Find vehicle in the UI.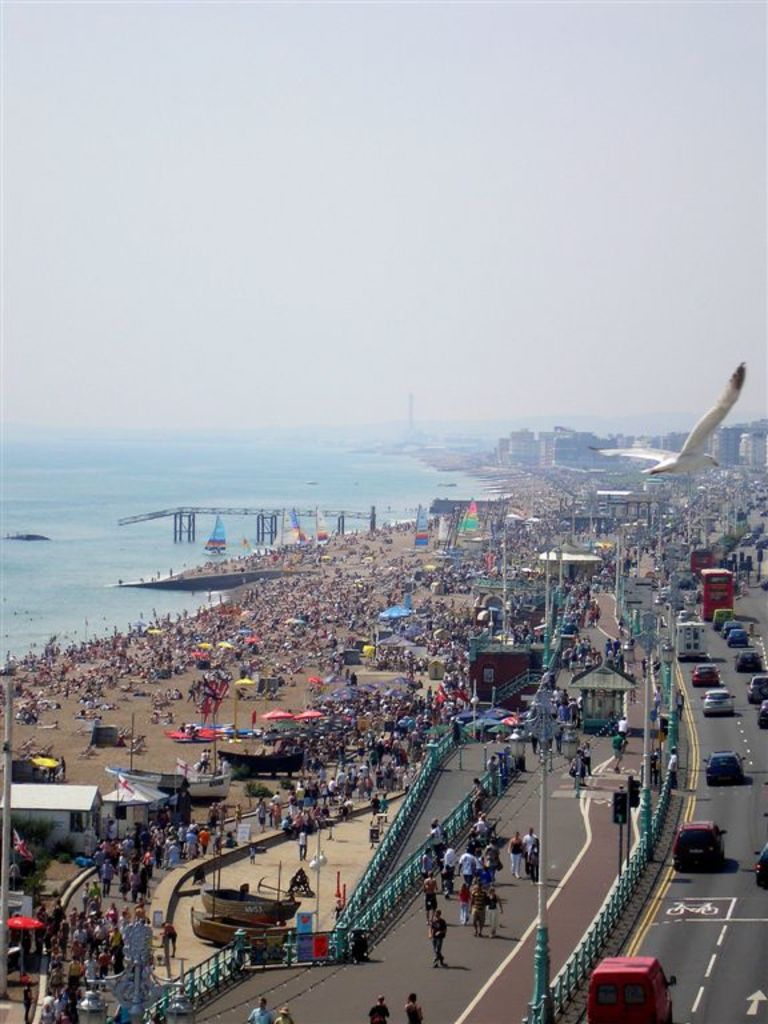
UI element at crop(696, 569, 732, 621).
